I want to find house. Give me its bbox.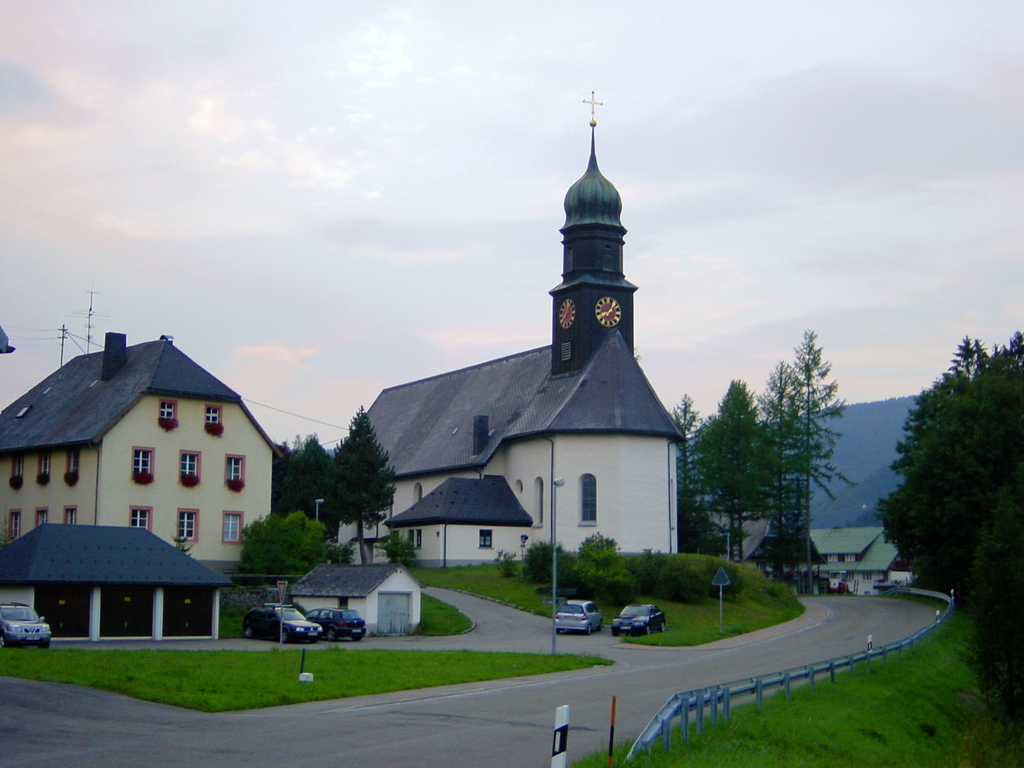
(720,518,844,606).
